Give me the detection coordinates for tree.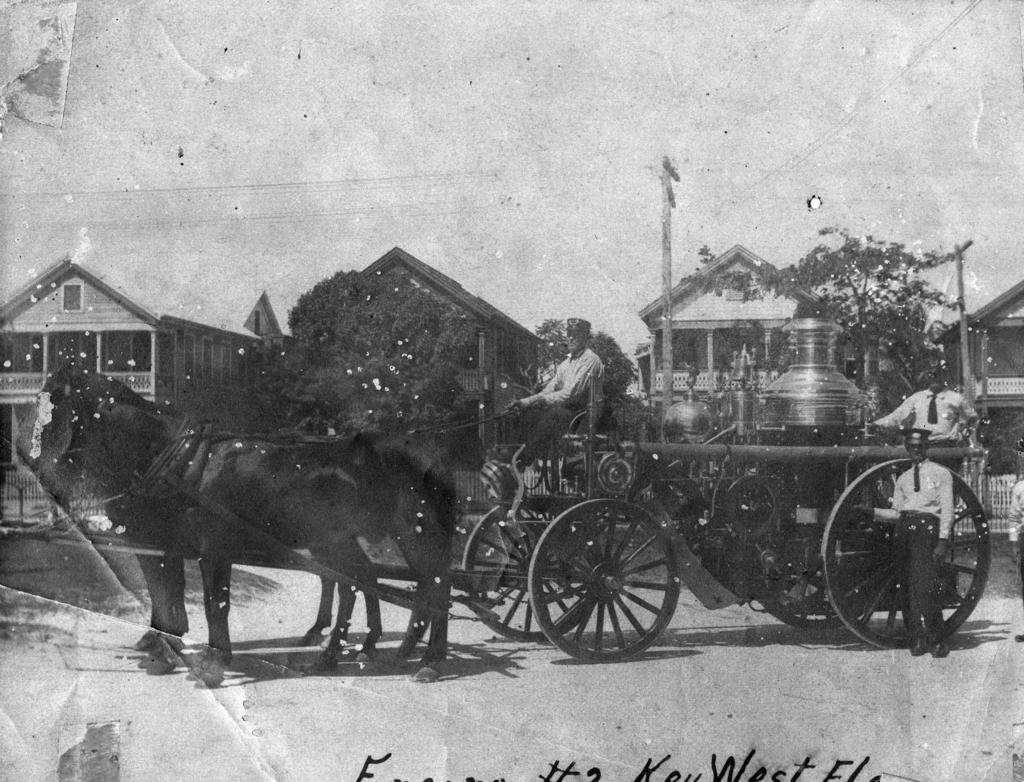
[673,223,965,391].
